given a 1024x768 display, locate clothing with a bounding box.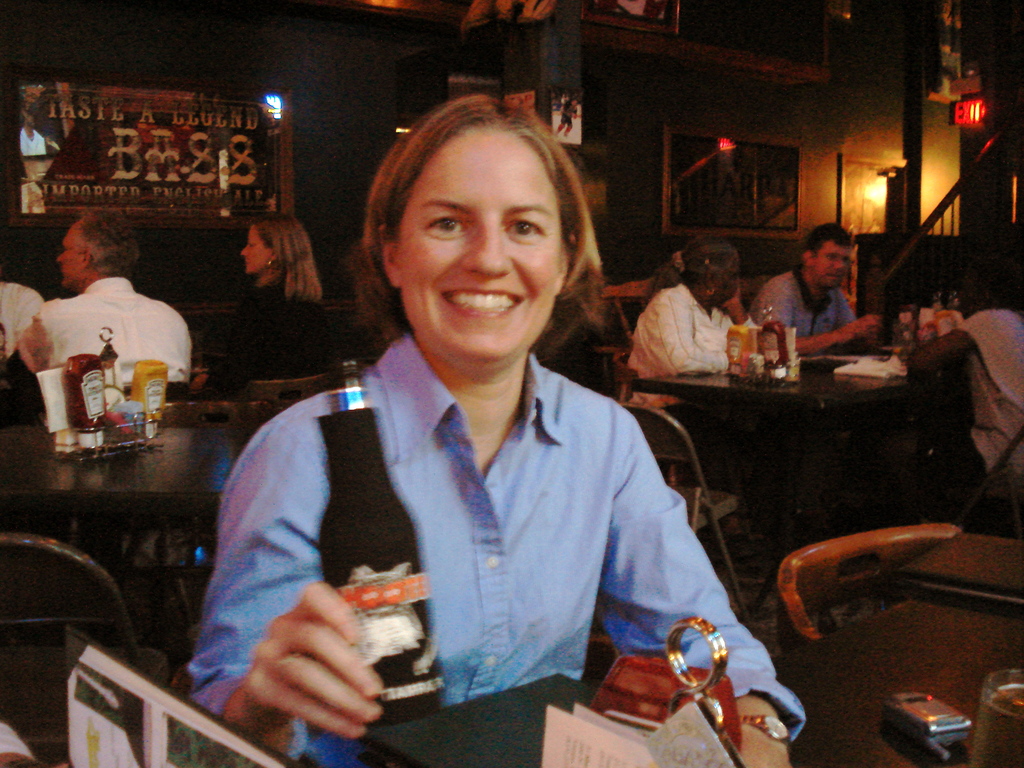
Located: [628,282,765,409].
